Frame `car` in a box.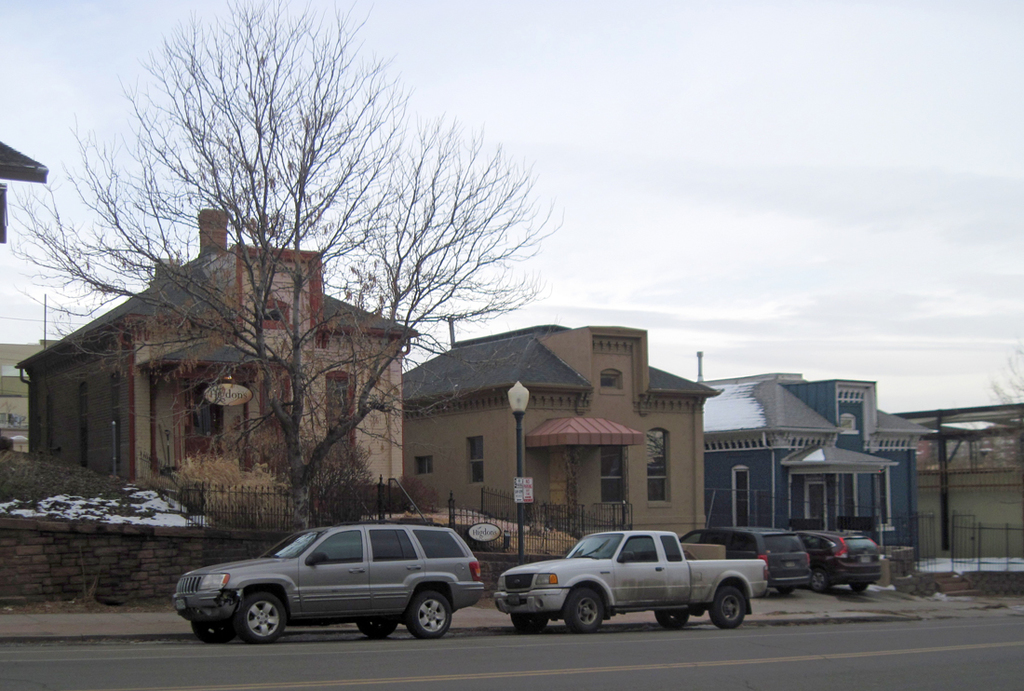
{"x1": 681, "y1": 525, "x2": 814, "y2": 596}.
